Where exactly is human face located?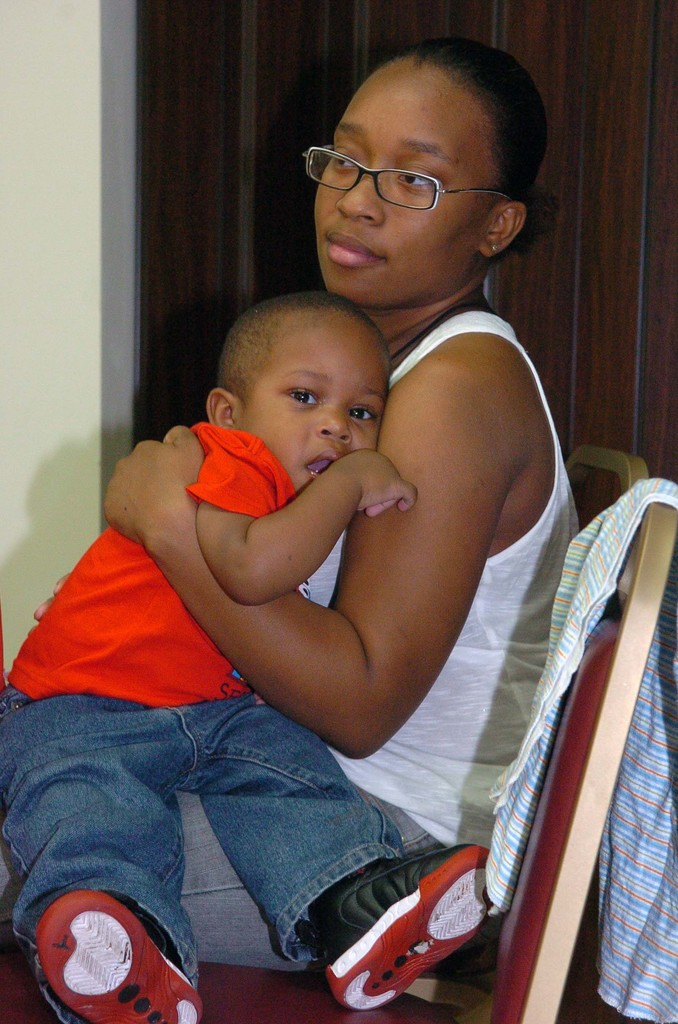
Its bounding box is <bbox>315, 82, 487, 299</bbox>.
